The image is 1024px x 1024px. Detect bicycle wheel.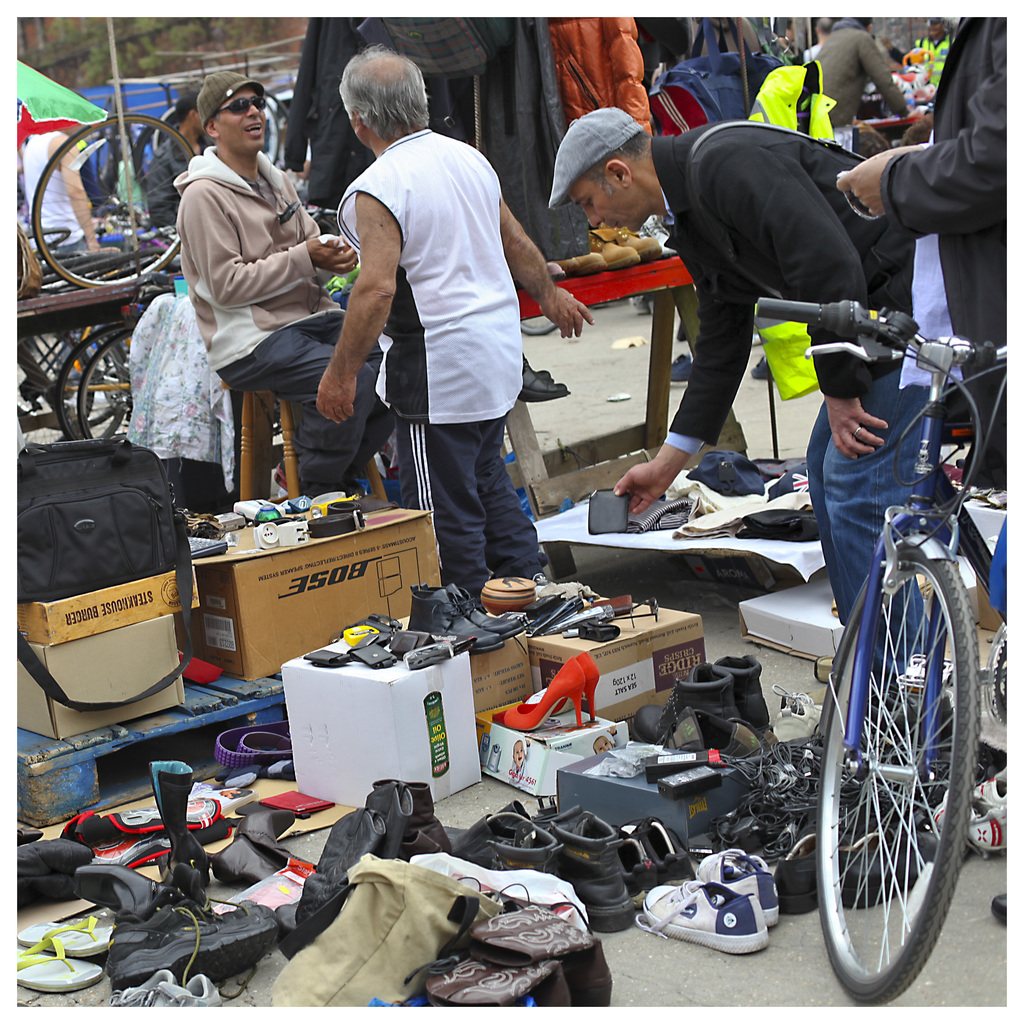
Detection: BBox(23, 115, 202, 300).
